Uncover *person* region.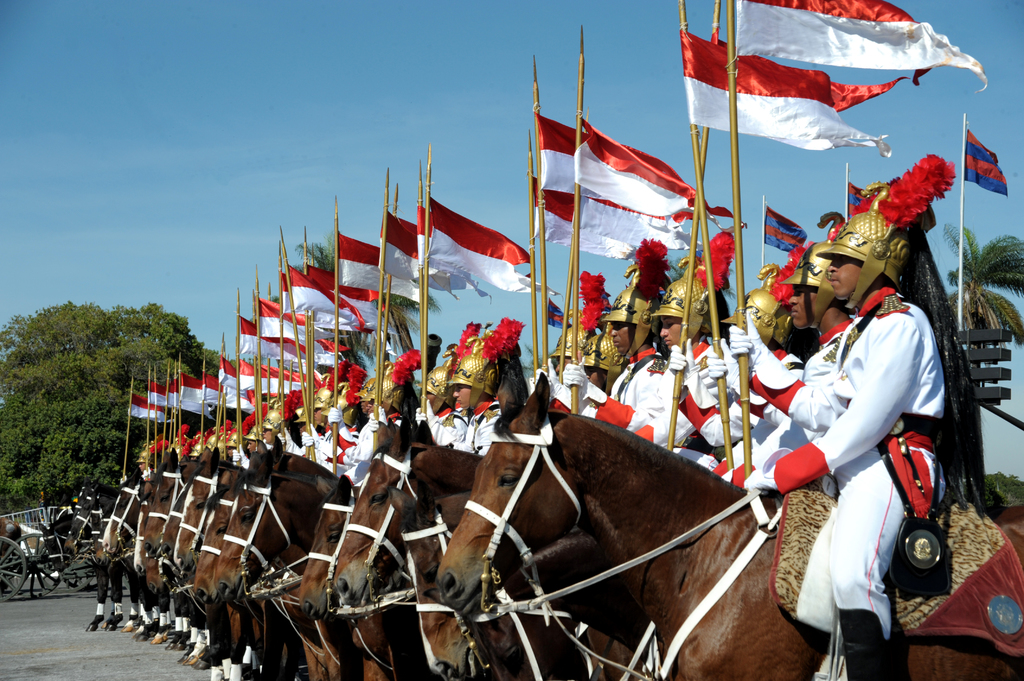
Uncovered: 524, 319, 596, 414.
